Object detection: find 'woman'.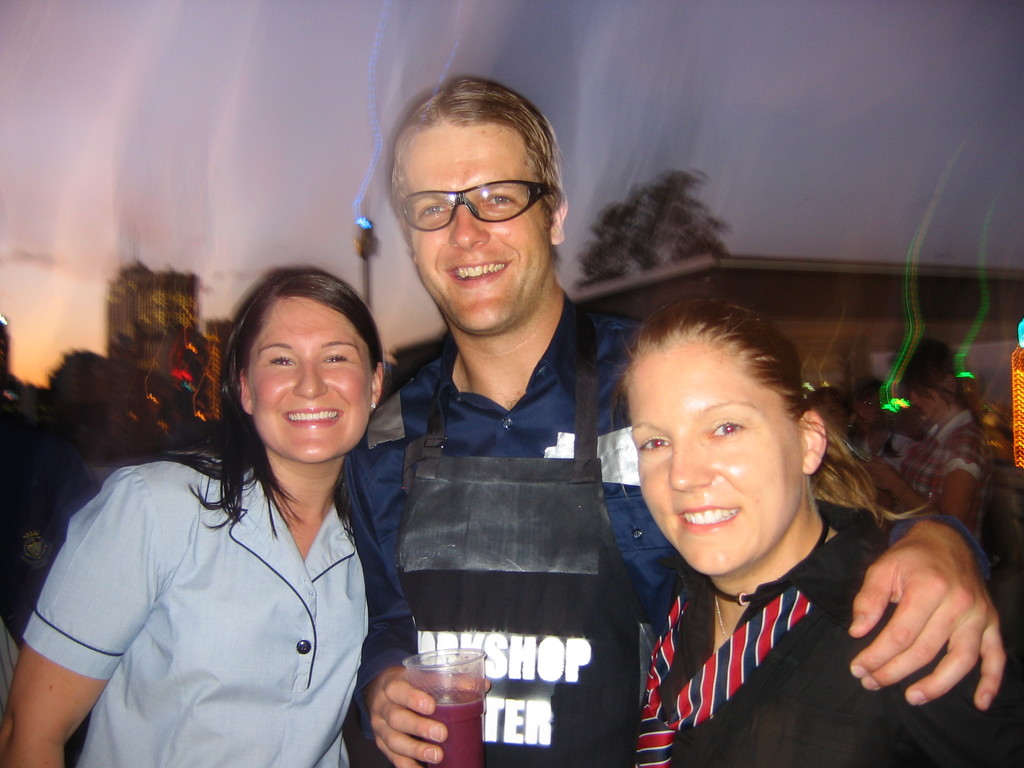
[left=596, top=296, right=1018, bottom=765].
